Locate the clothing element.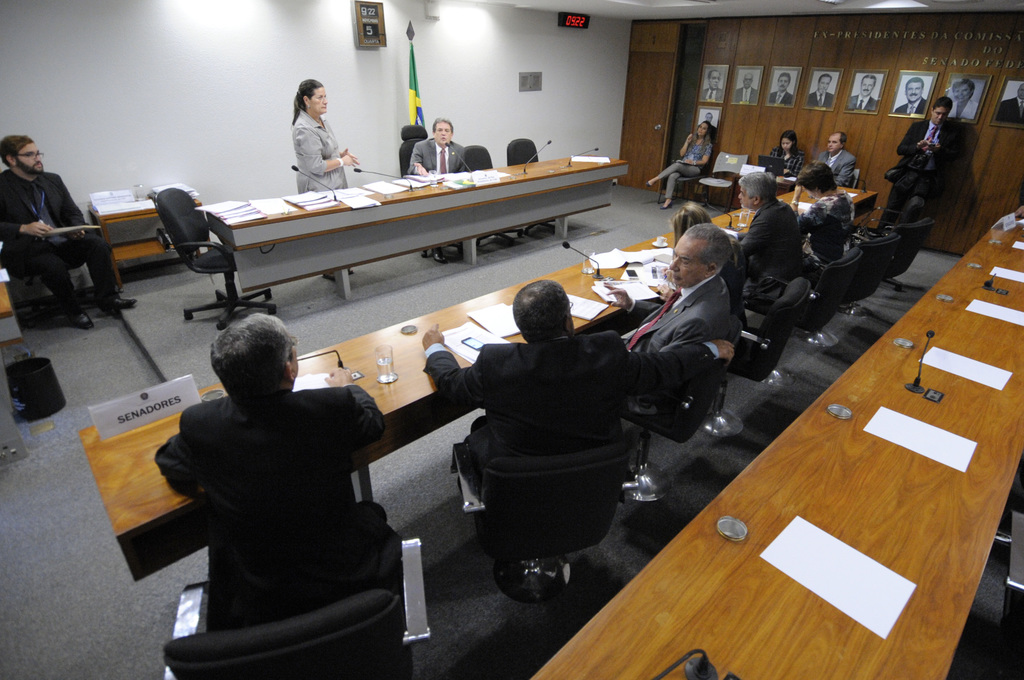
Element bbox: [left=811, top=191, right=854, bottom=260].
